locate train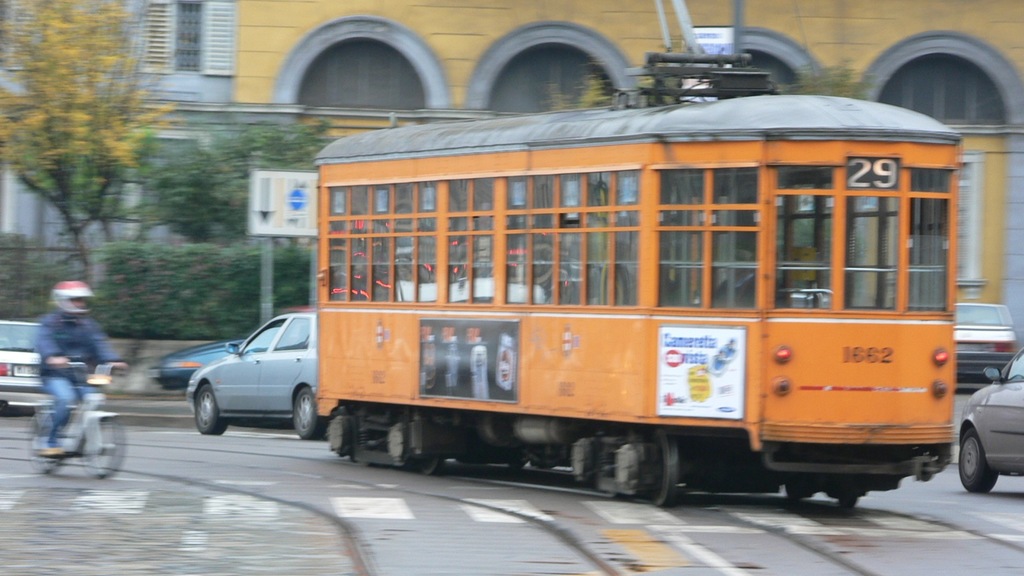
l=316, t=0, r=963, b=507
